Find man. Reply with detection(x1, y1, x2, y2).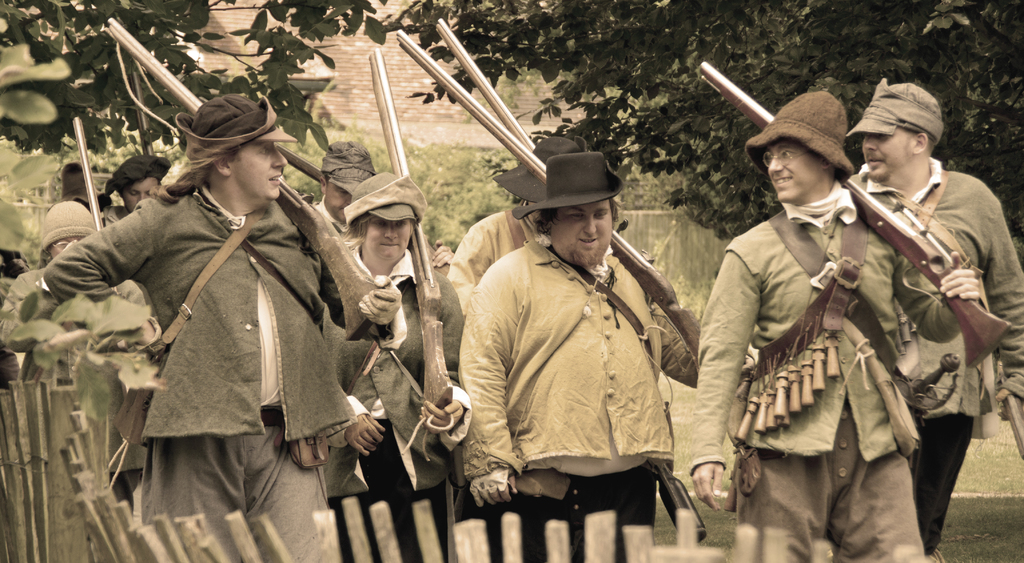
detection(38, 86, 376, 562).
